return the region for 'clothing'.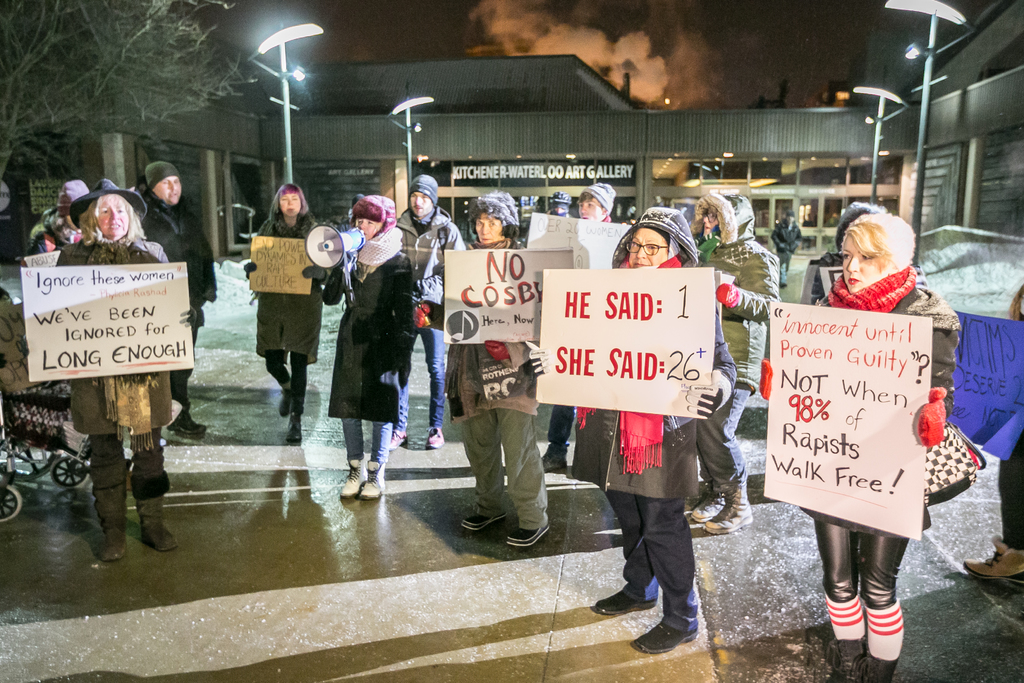
(139, 199, 223, 388).
